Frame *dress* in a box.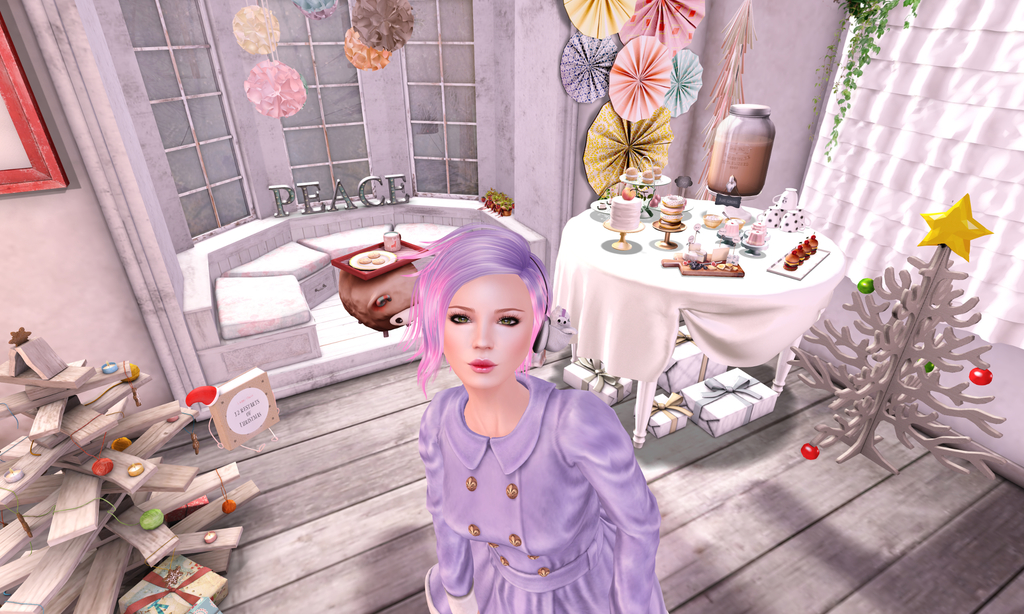
bbox(416, 372, 670, 613).
